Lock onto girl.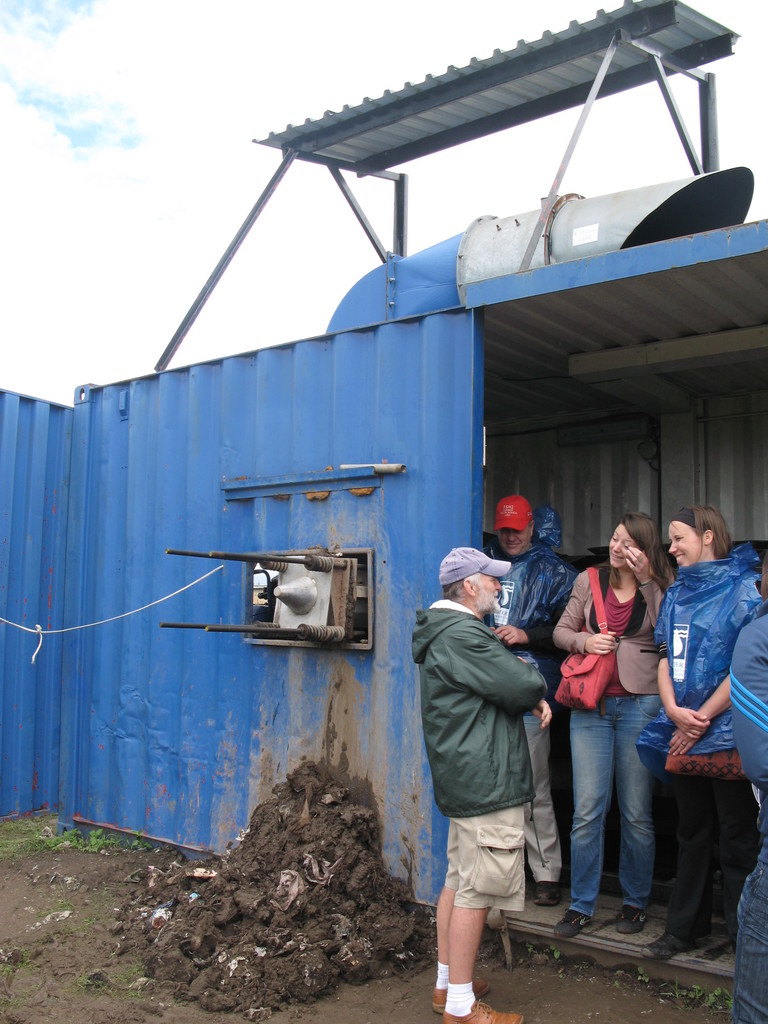
Locked: left=548, top=514, right=675, bottom=939.
